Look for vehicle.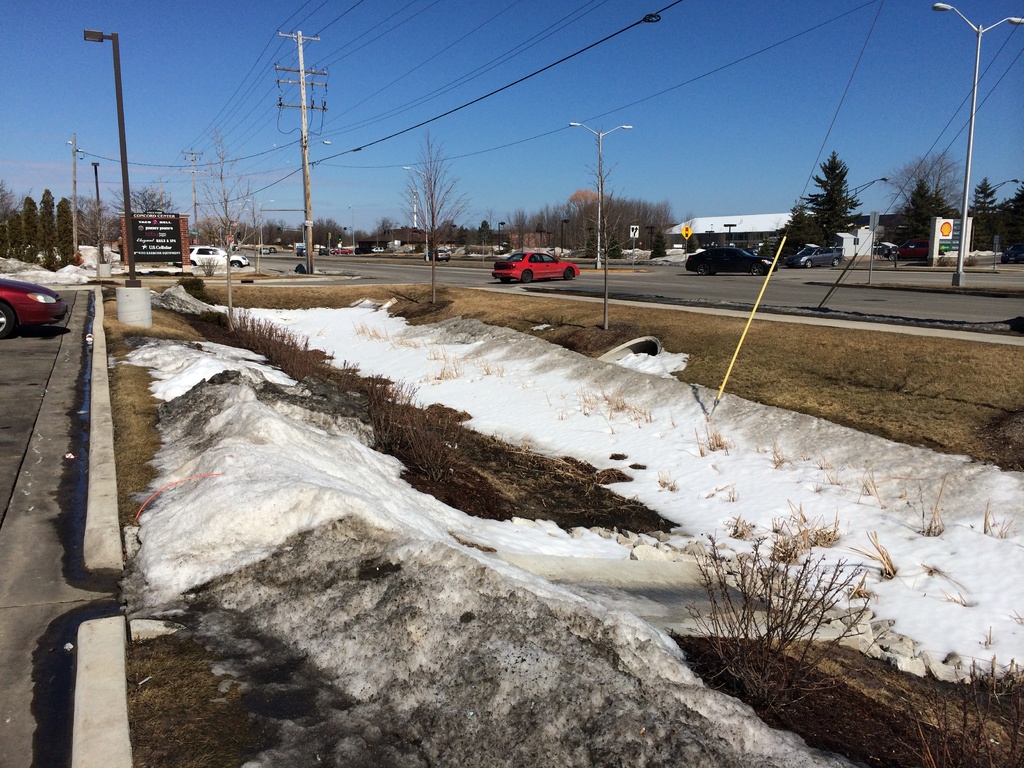
Found: <bbox>423, 245, 452, 265</bbox>.
